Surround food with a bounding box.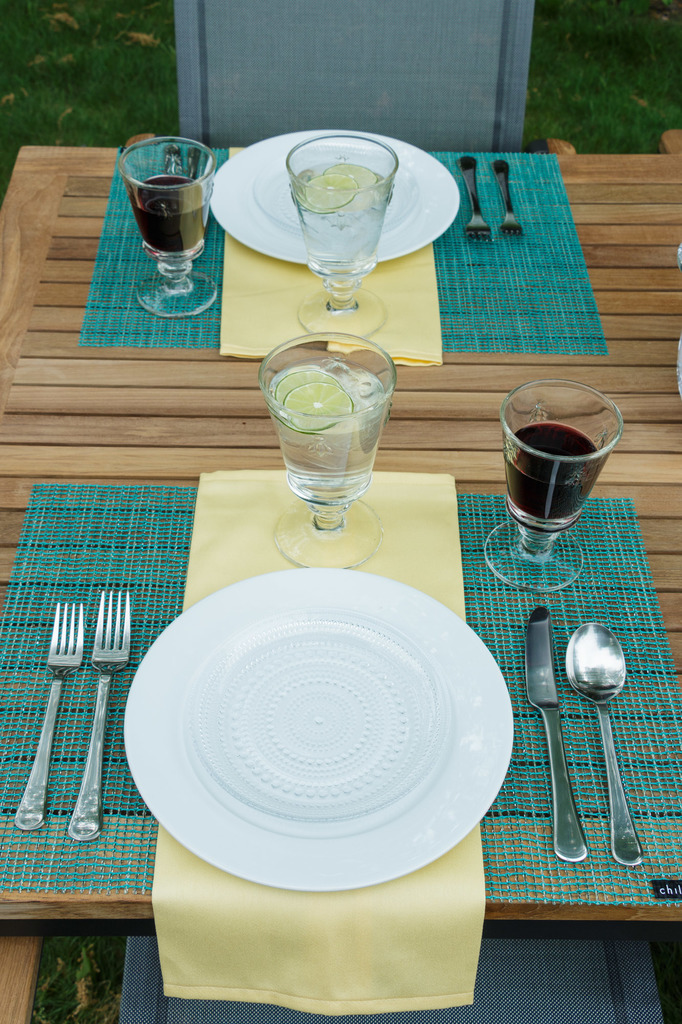
BBox(285, 388, 347, 412).
